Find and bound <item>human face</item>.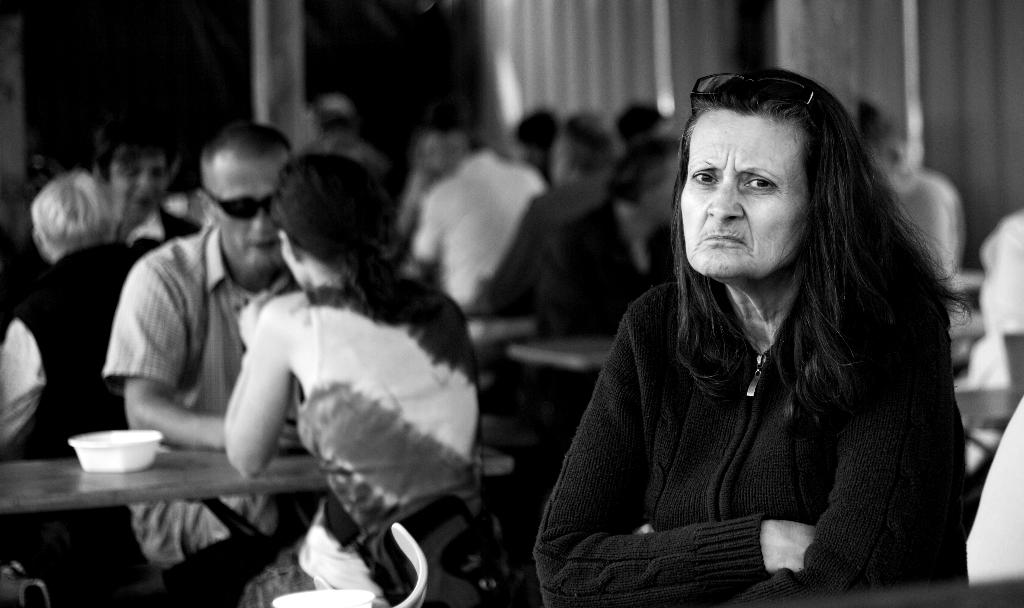
Bound: box(676, 106, 813, 281).
